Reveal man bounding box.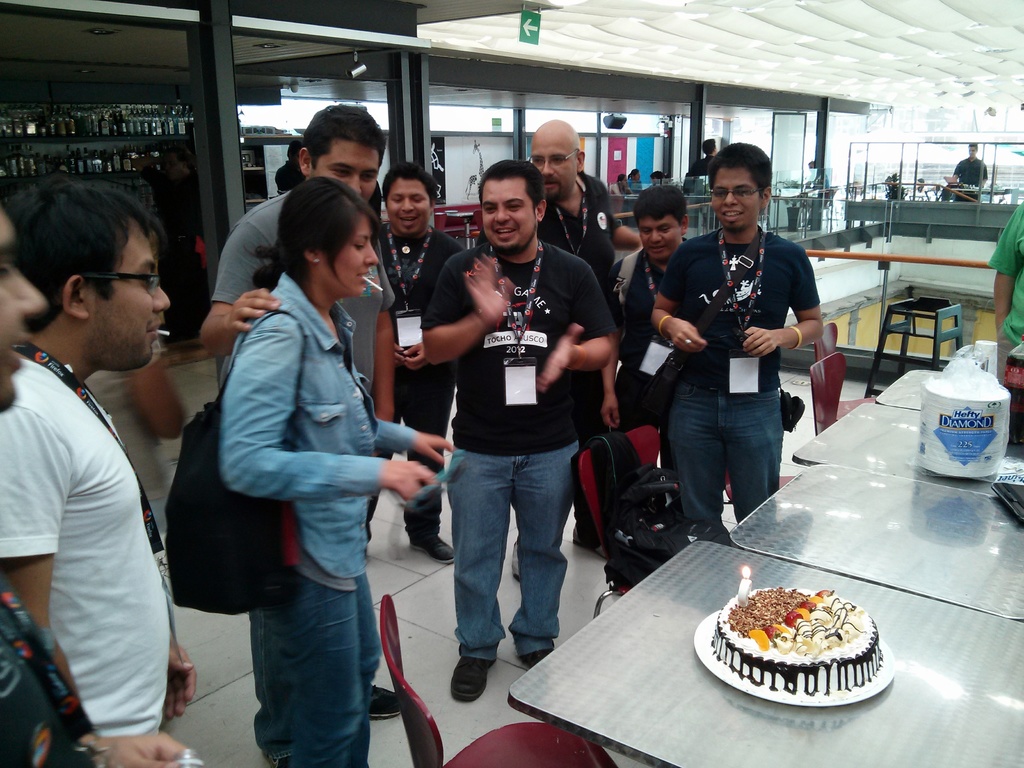
Revealed: left=950, top=142, right=988, bottom=199.
